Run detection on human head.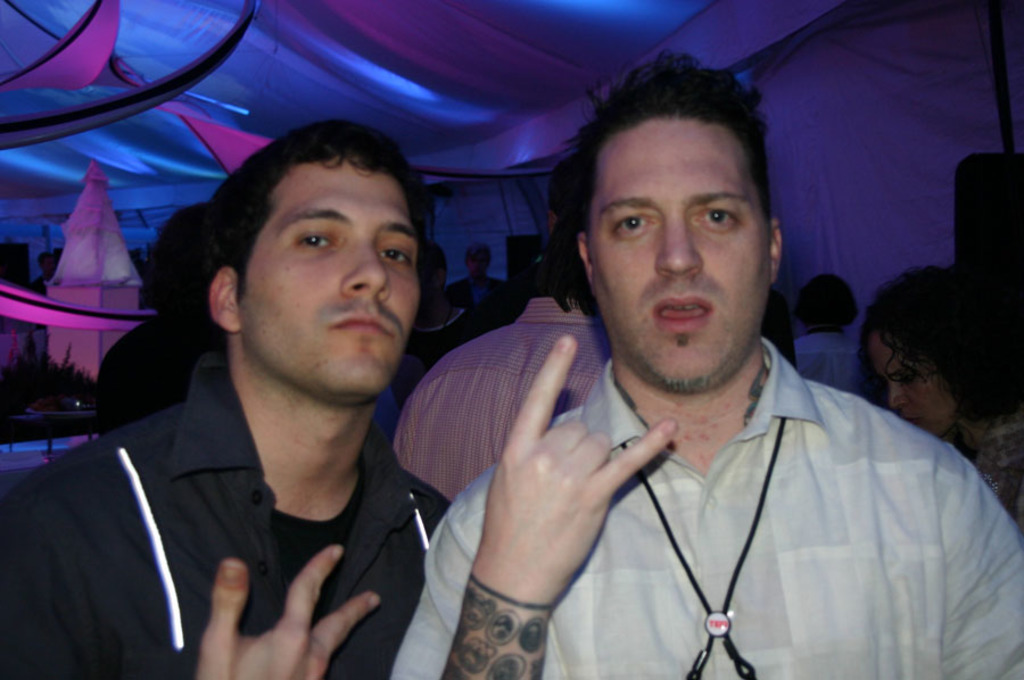
Result: <box>465,242,492,280</box>.
